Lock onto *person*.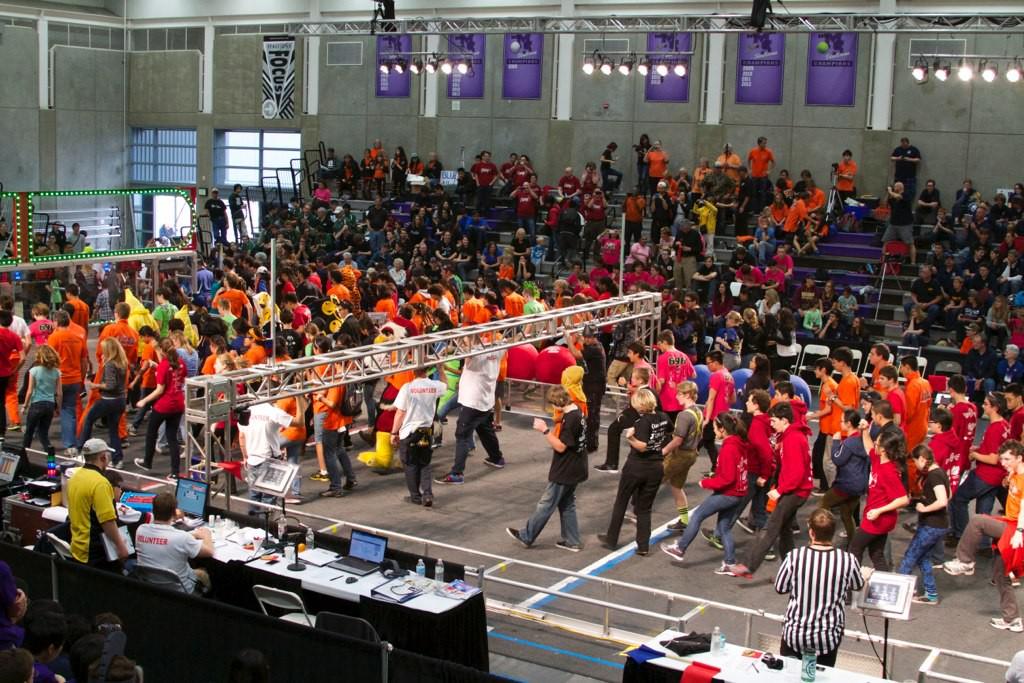
Locked: <box>579,164,602,197</box>.
